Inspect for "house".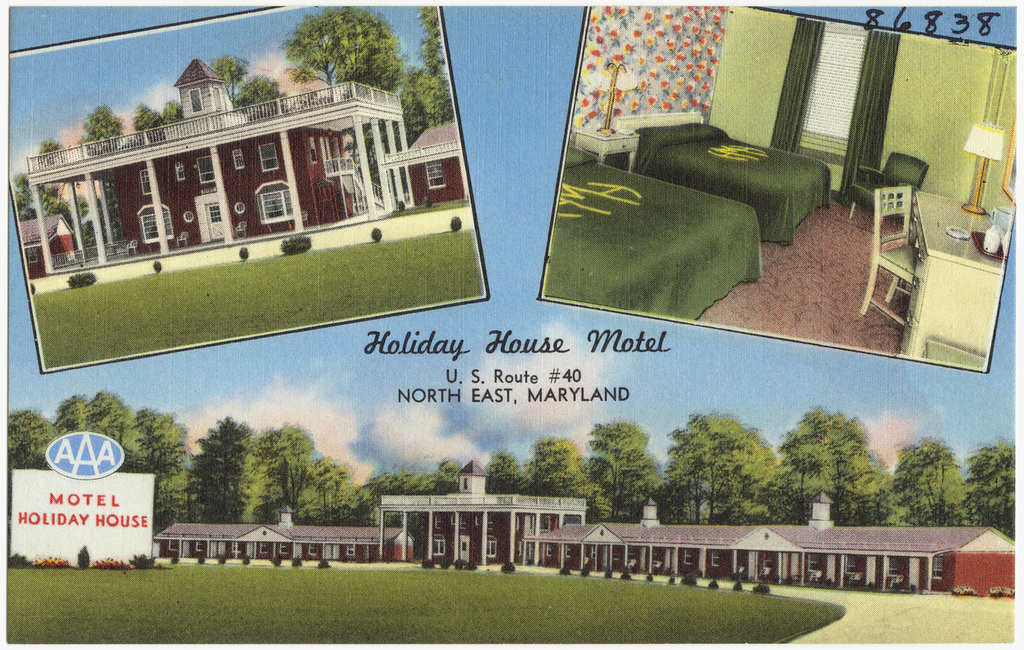
Inspection: crop(154, 498, 426, 556).
